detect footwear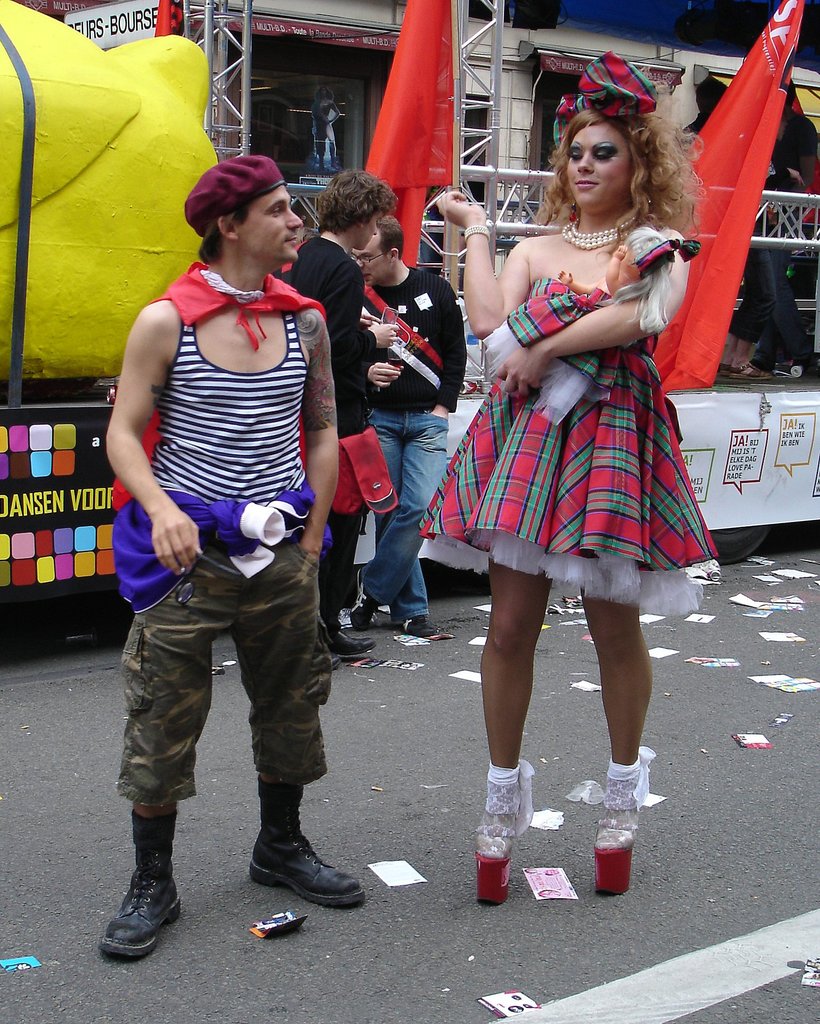
Rect(476, 760, 534, 902)
